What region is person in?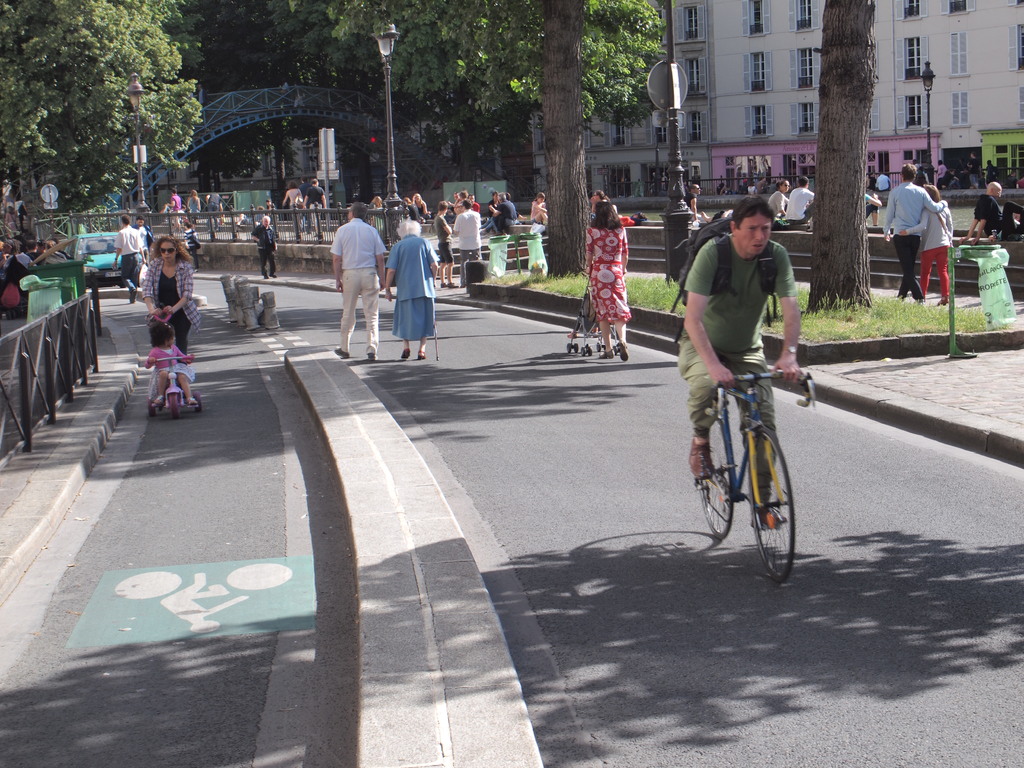
bbox=(582, 198, 634, 361).
